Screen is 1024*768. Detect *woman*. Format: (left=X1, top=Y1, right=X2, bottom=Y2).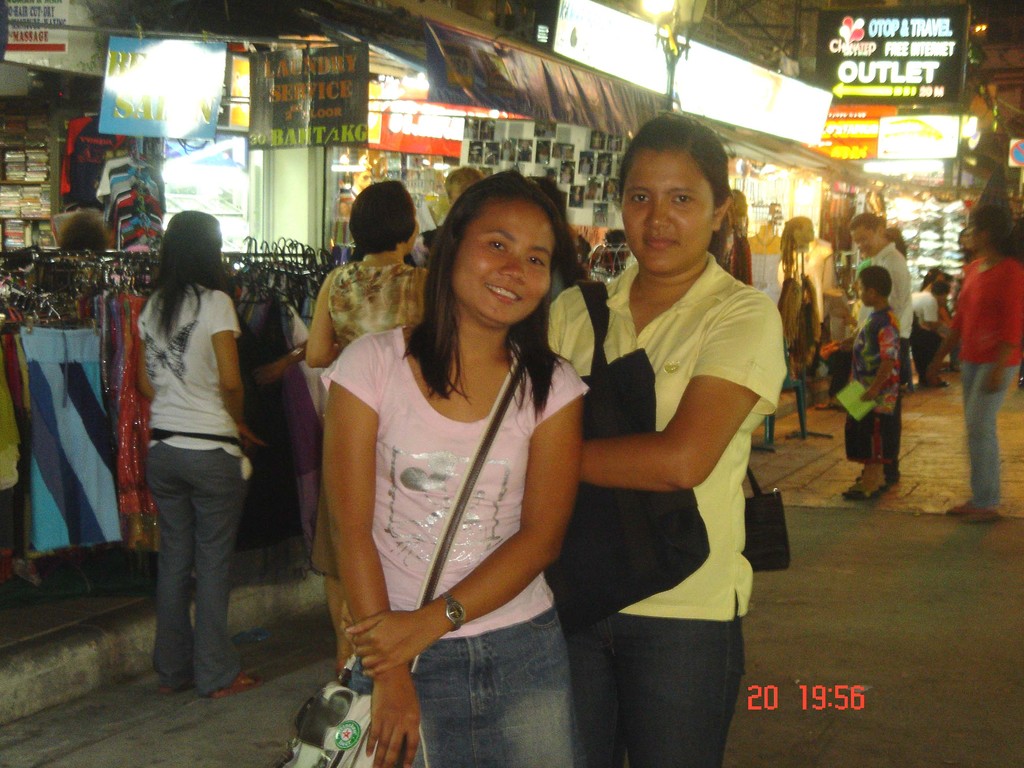
(left=300, top=182, right=431, bottom=371).
